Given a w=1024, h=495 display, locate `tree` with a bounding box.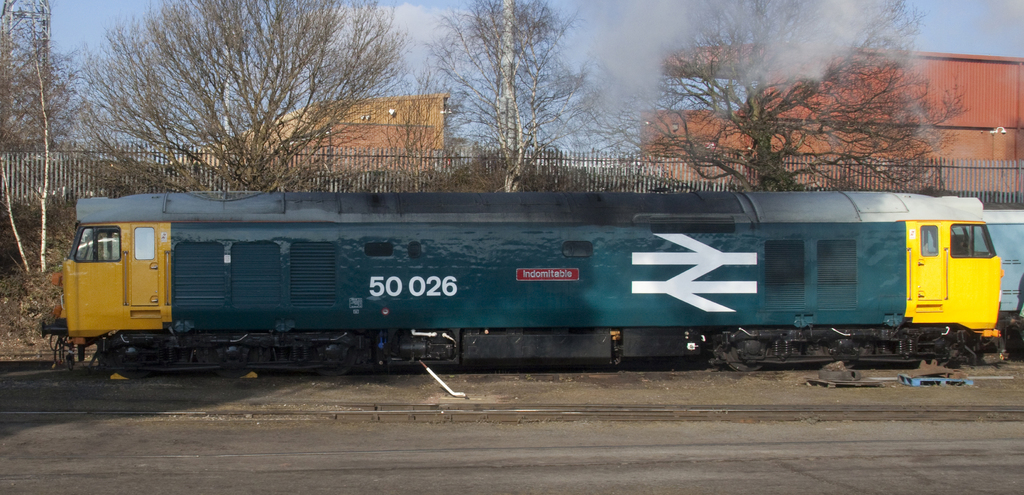
Located: <bbox>0, 0, 105, 209</bbox>.
